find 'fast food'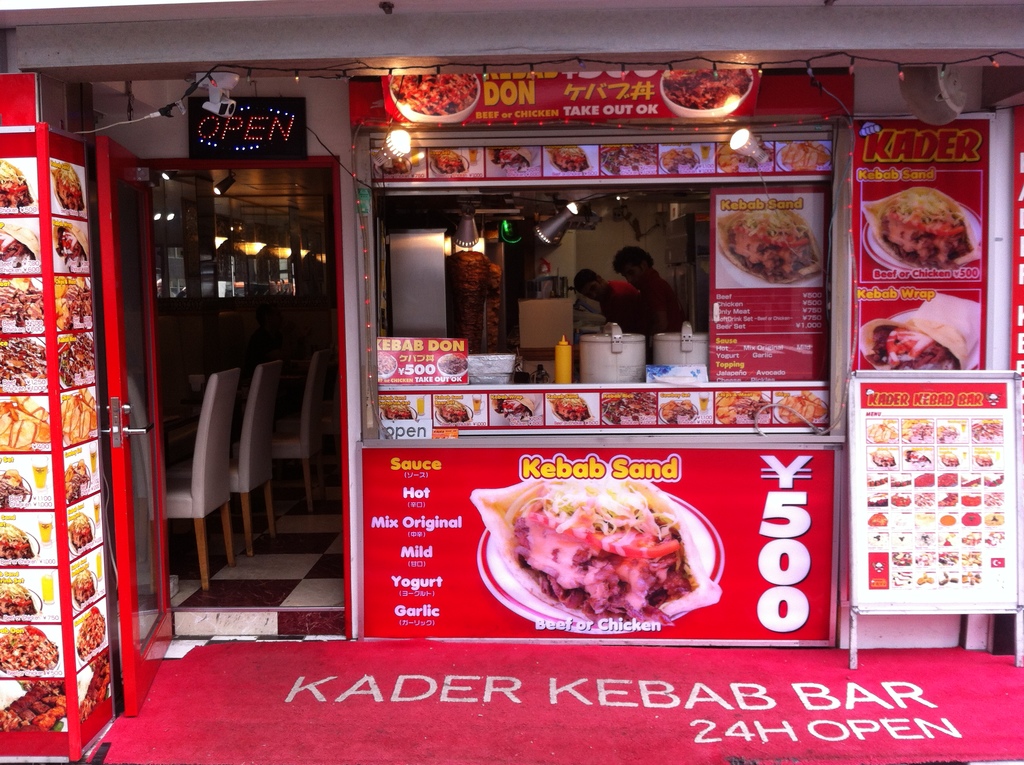
detection(598, 147, 648, 179)
